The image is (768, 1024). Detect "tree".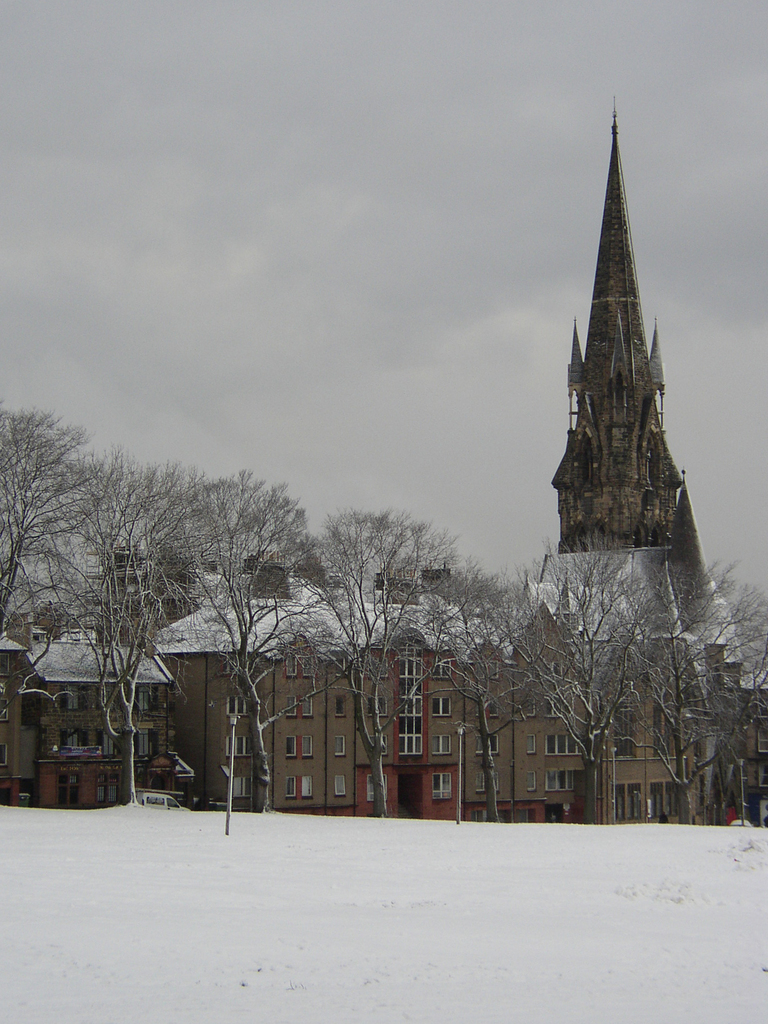
Detection: pyautogui.locateOnScreen(0, 406, 116, 791).
